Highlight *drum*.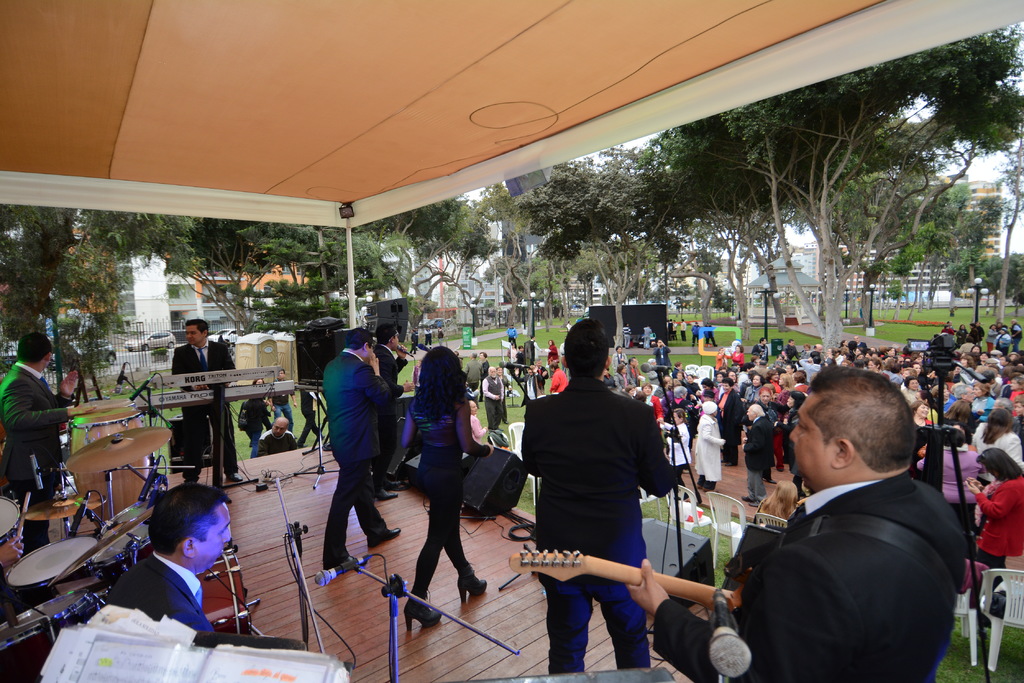
Highlighted region: bbox=[0, 493, 23, 538].
